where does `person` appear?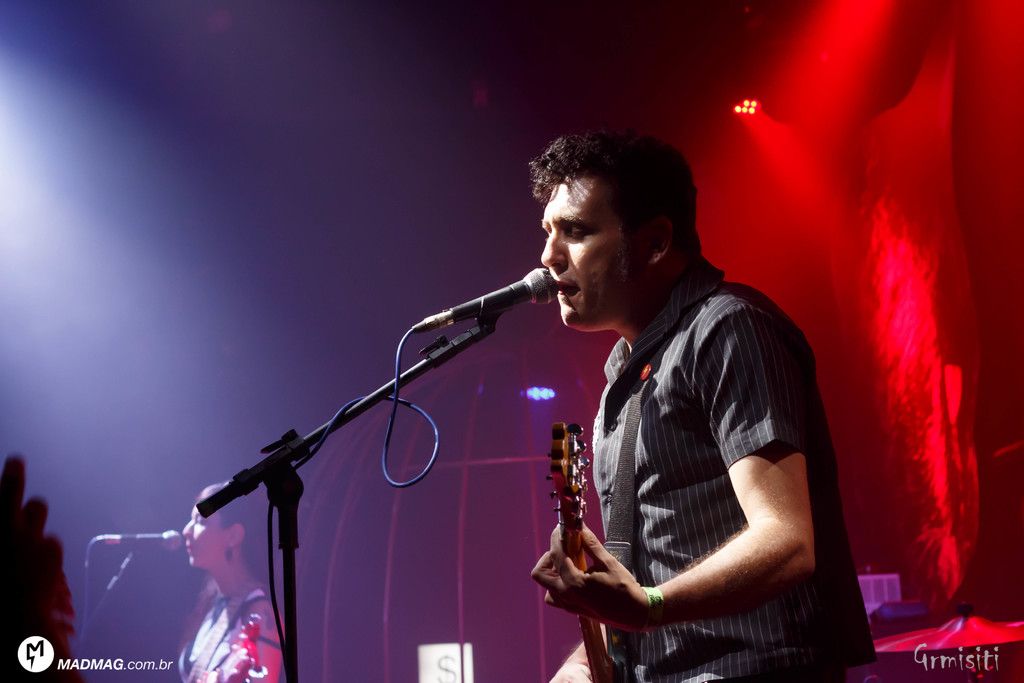
Appears at box=[172, 479, 288, 682].
